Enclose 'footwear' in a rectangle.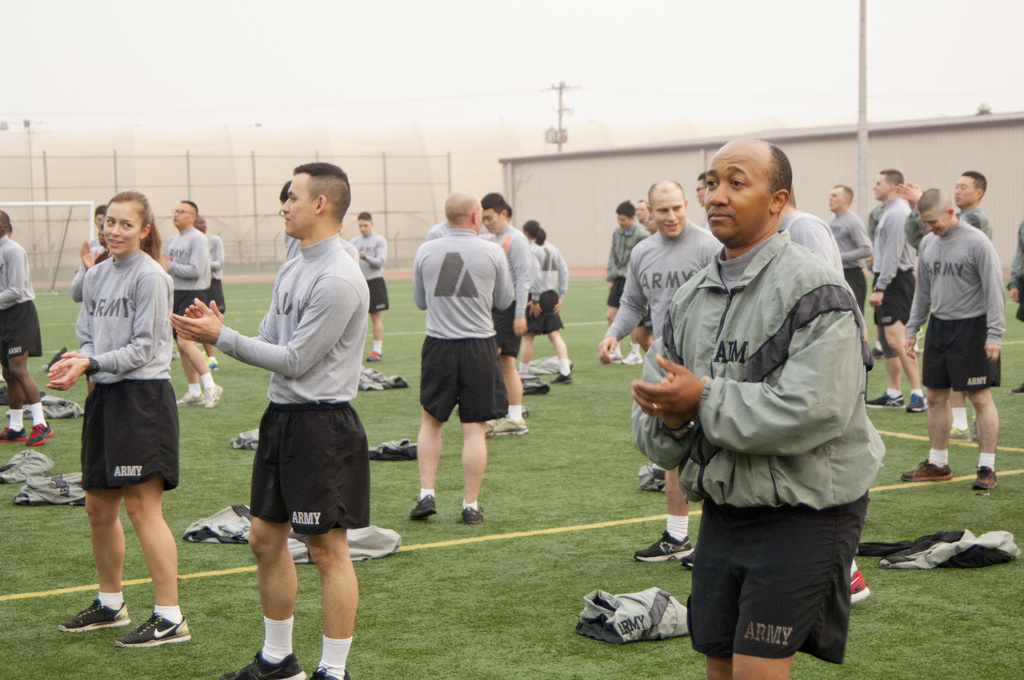
select_region(870, 346, 887, 358).
